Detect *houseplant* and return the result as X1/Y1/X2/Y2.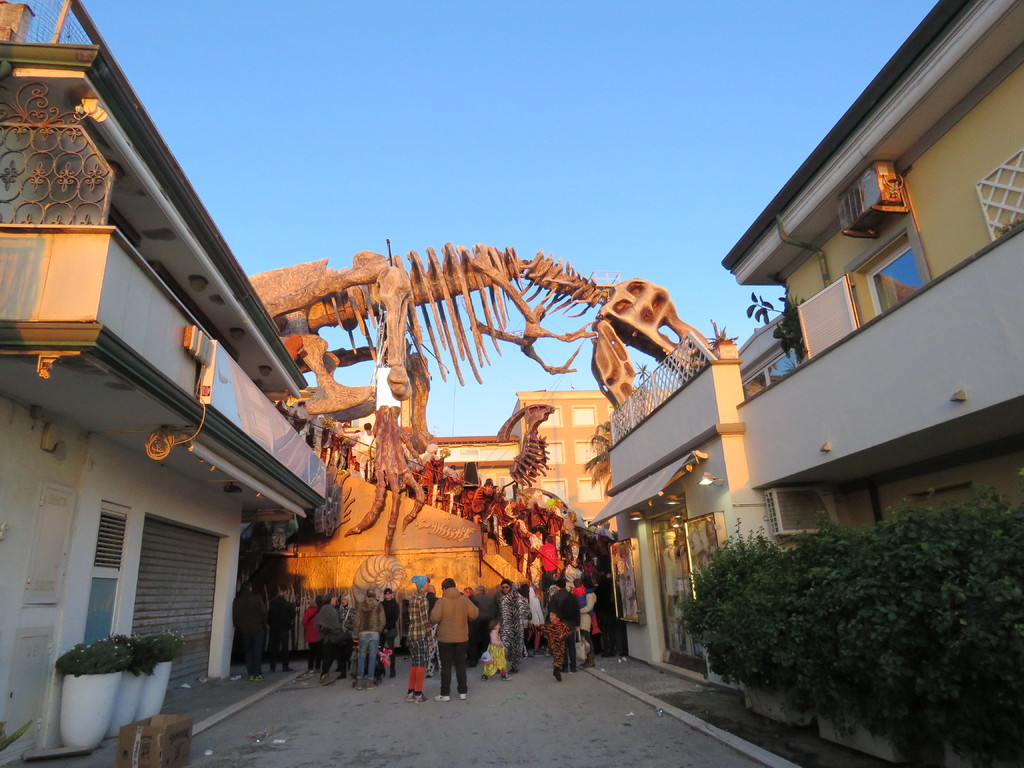
103/634/156/740.
